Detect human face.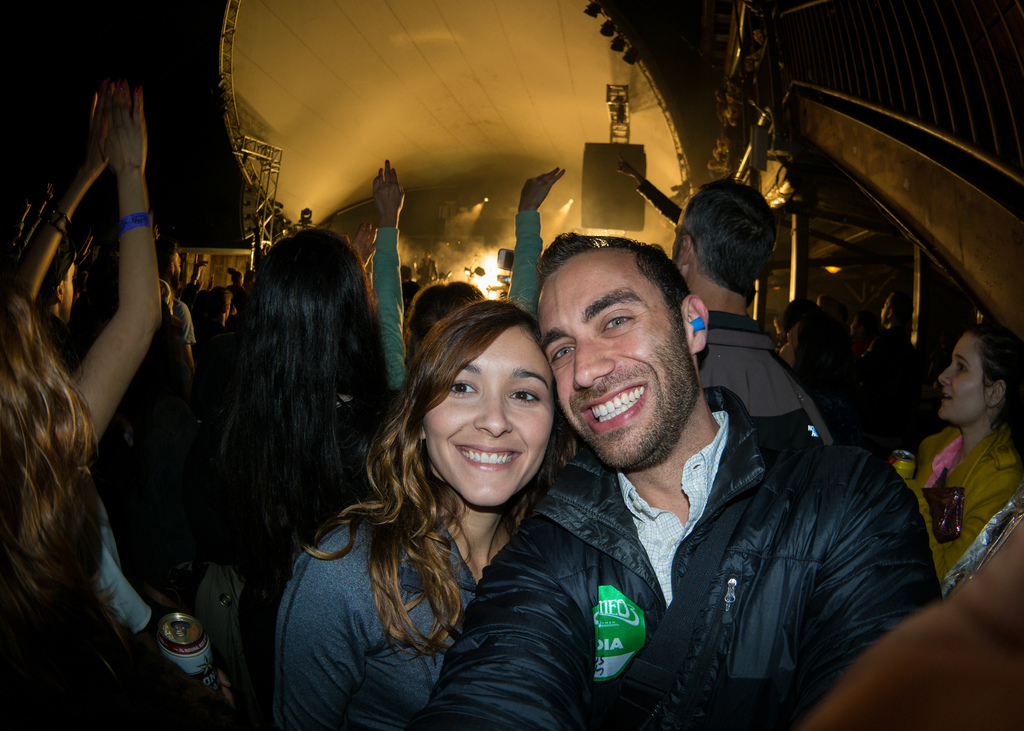
Detected at left=533, top=260, right=691, bottom=465.
